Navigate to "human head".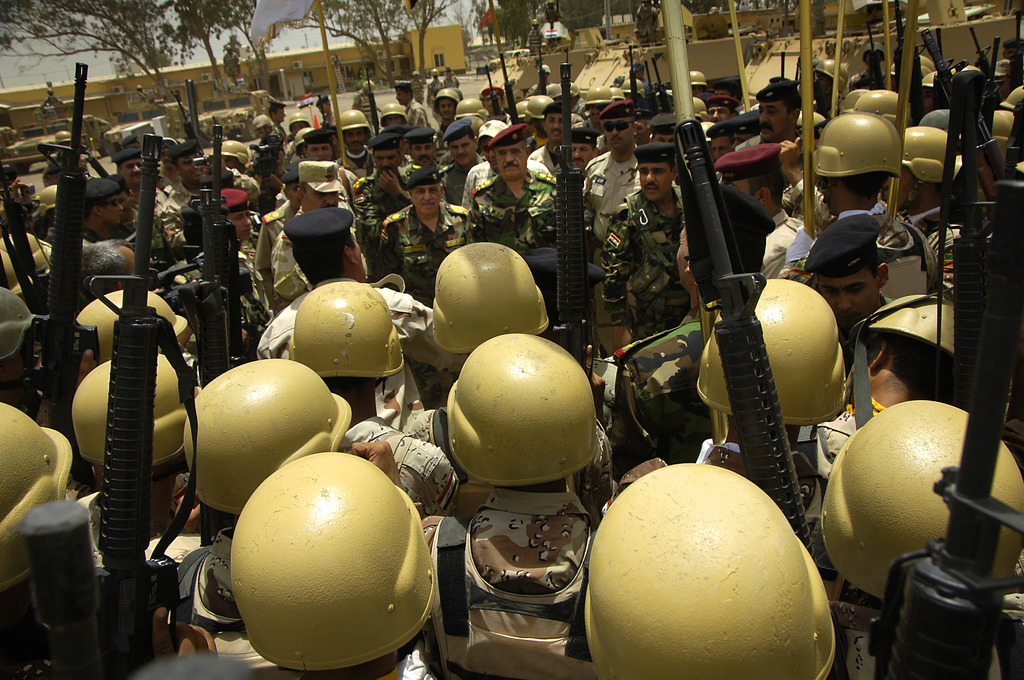
Navigation target: 584:87:610:122.
